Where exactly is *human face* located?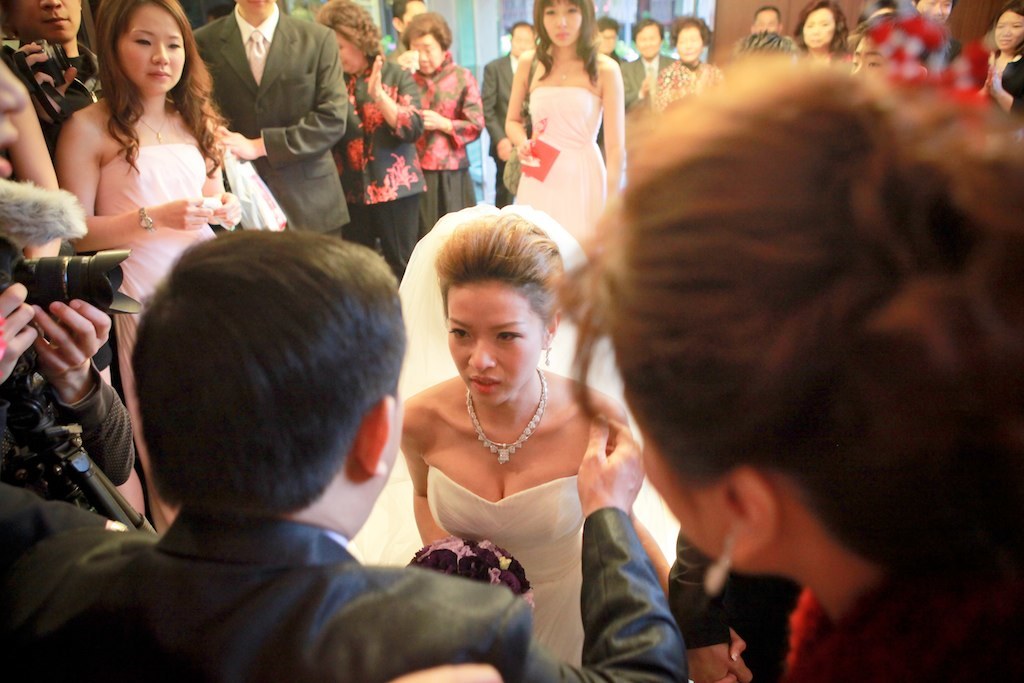
Its bounding box is [left=408, top=34, right=442, bottom=72].
